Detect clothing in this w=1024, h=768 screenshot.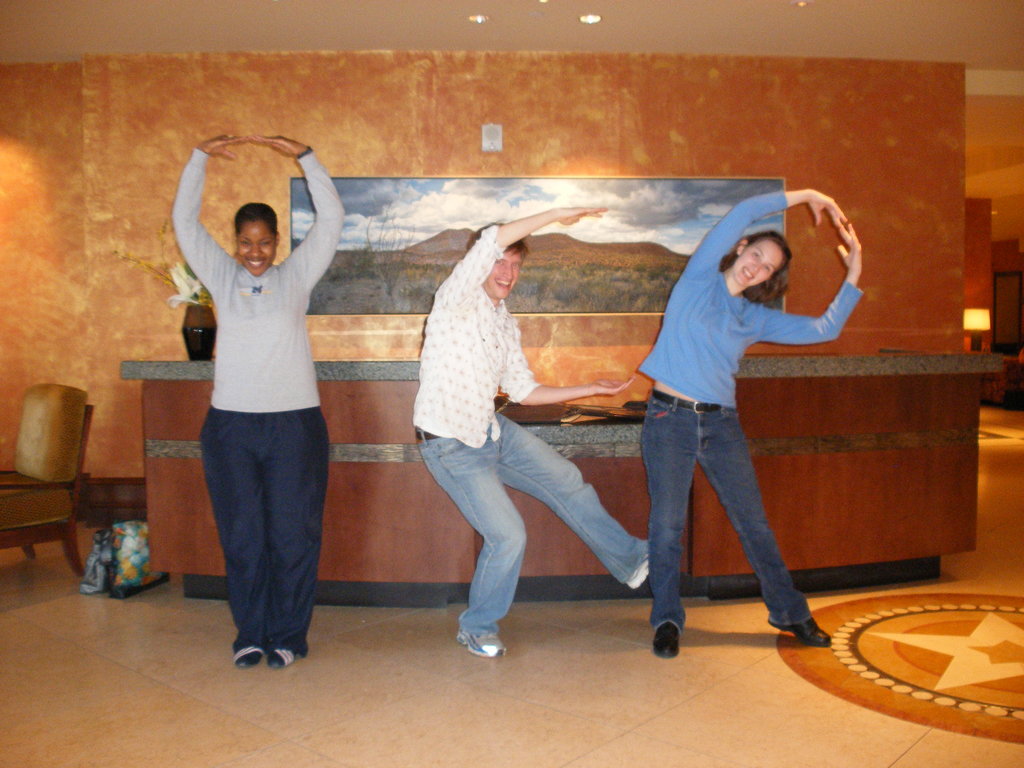
Detection: Rect(193, 408, 335, 659).
